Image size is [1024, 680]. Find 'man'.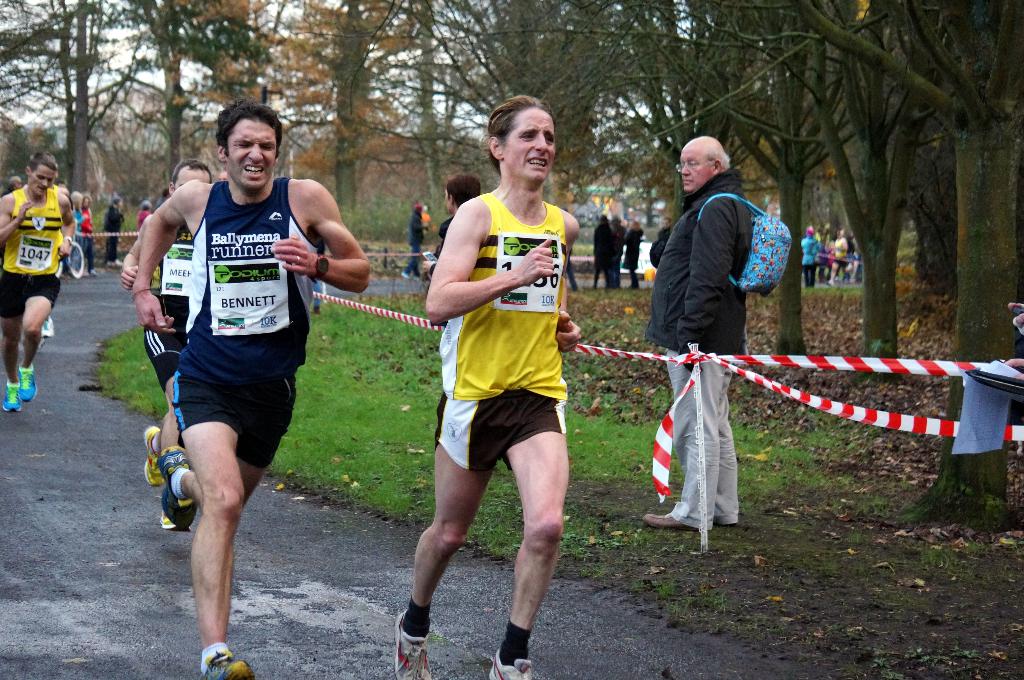
(401,198,425,281).
